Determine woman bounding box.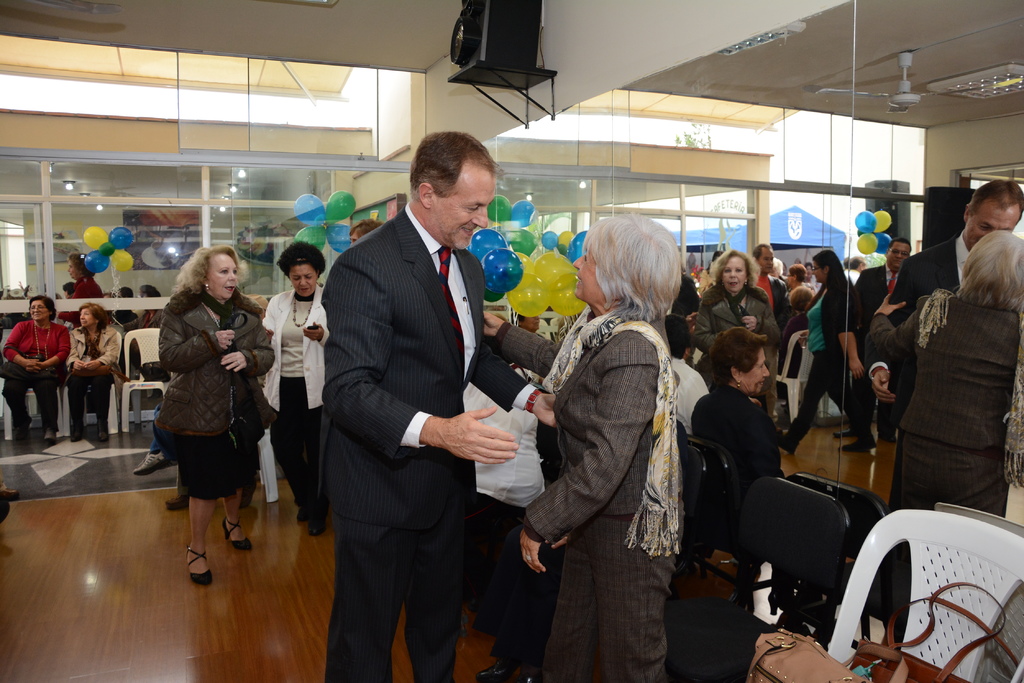
Determined: l=775, t=248, r=879, b=454.
